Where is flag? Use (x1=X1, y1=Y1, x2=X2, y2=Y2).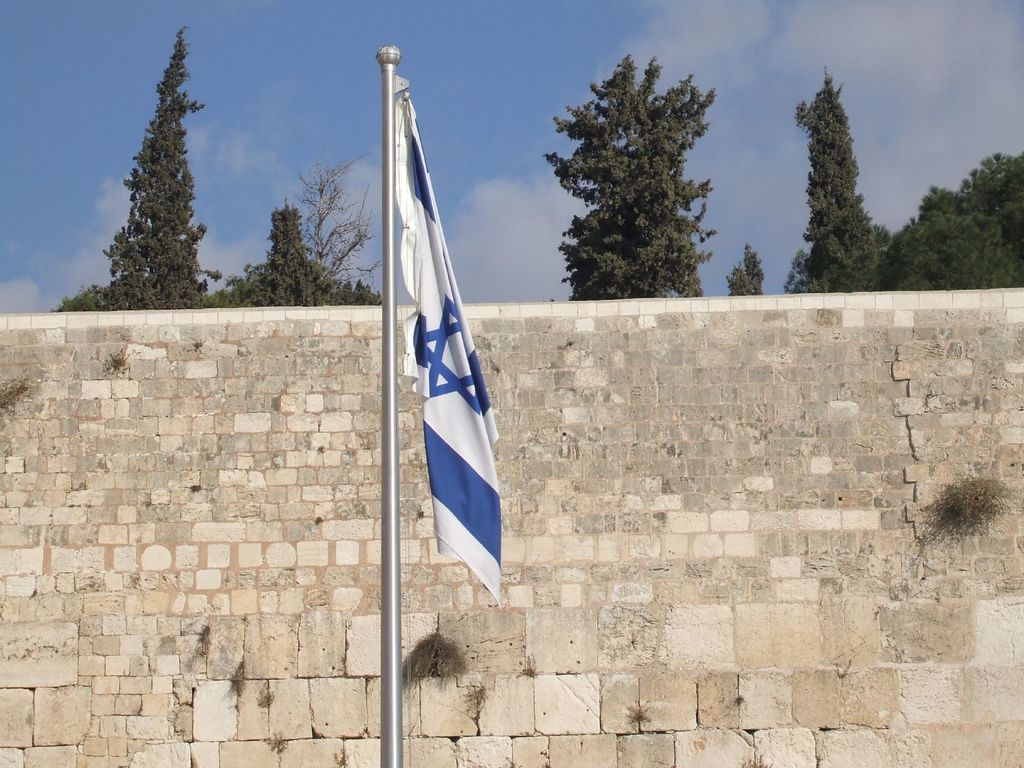
(x1=361, y1=104, x2=502, y2=632).
